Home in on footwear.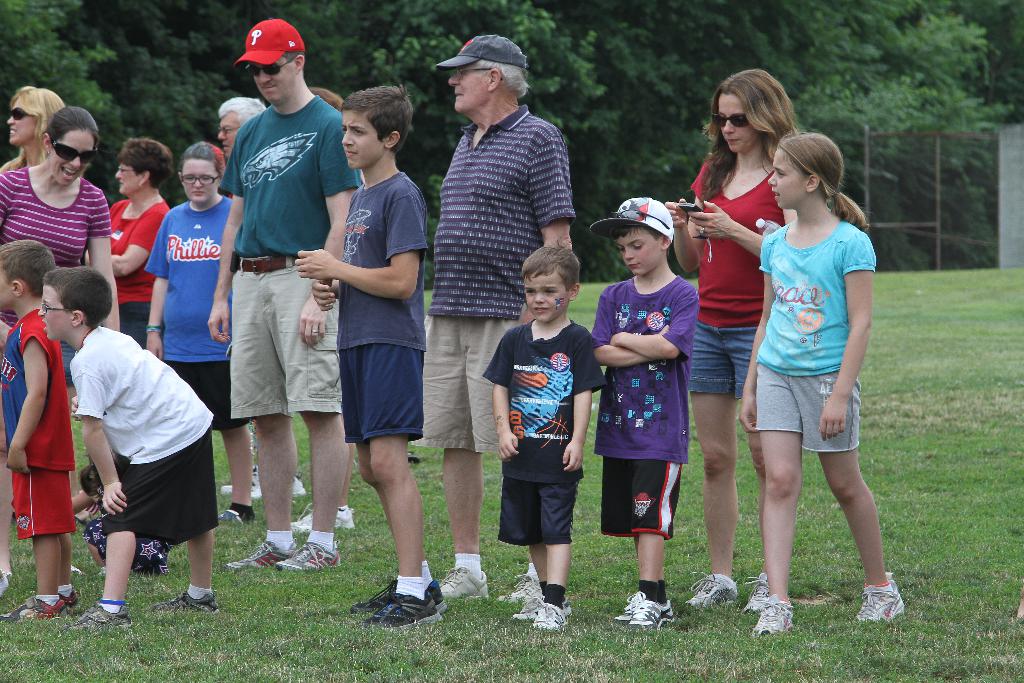
Homed in at (409,451,422,467).
